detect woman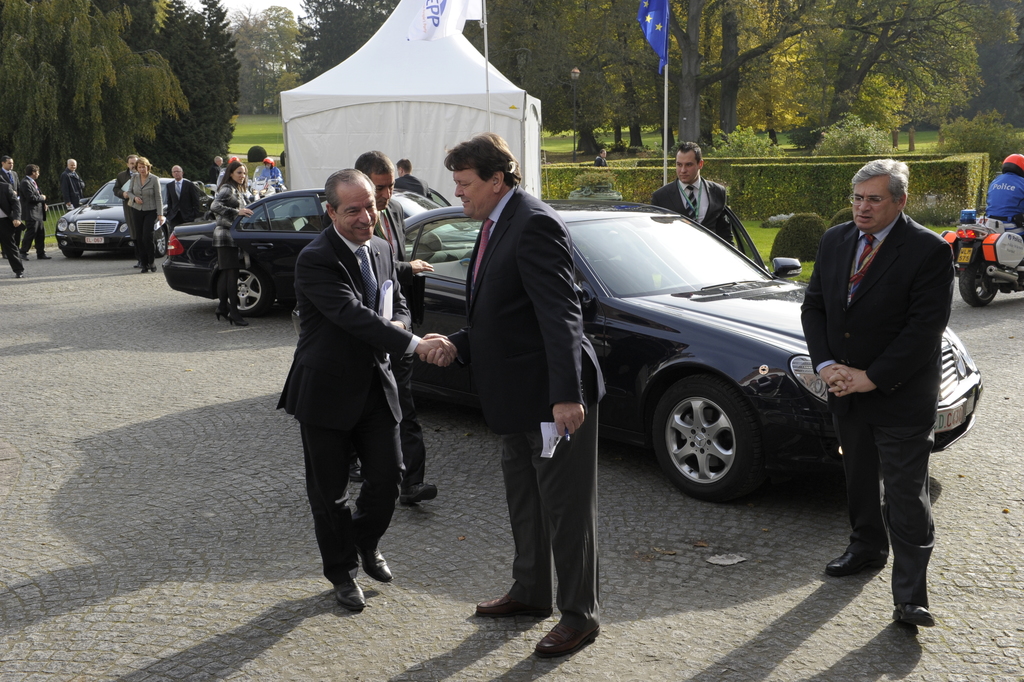
region(126, 155, 164, 270)
